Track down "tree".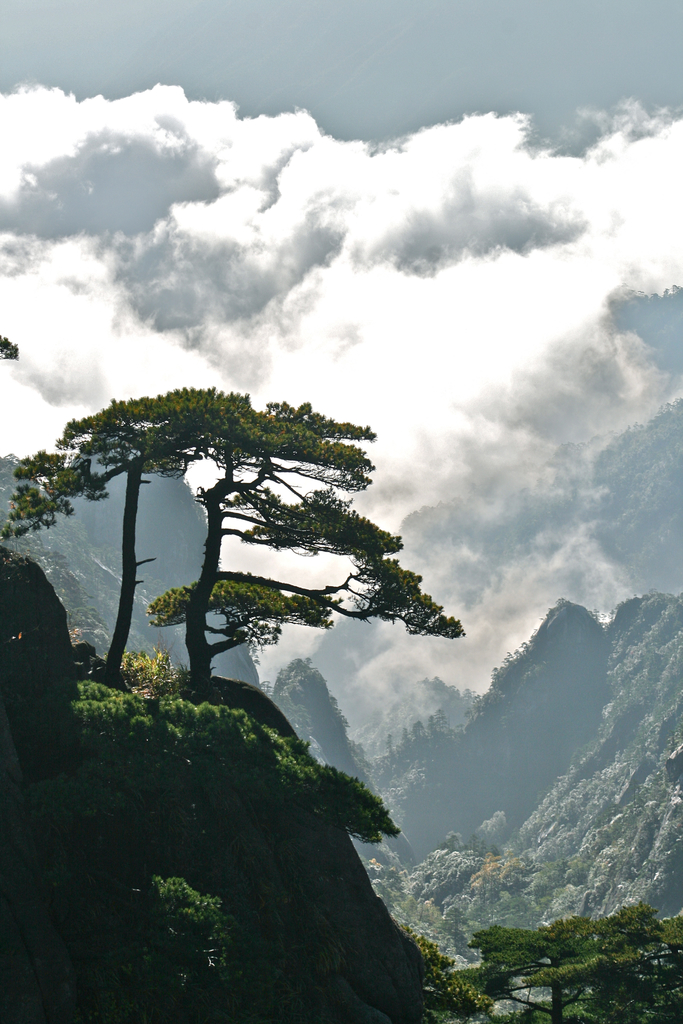
Tracked to (111, 865, 223, 1018).
